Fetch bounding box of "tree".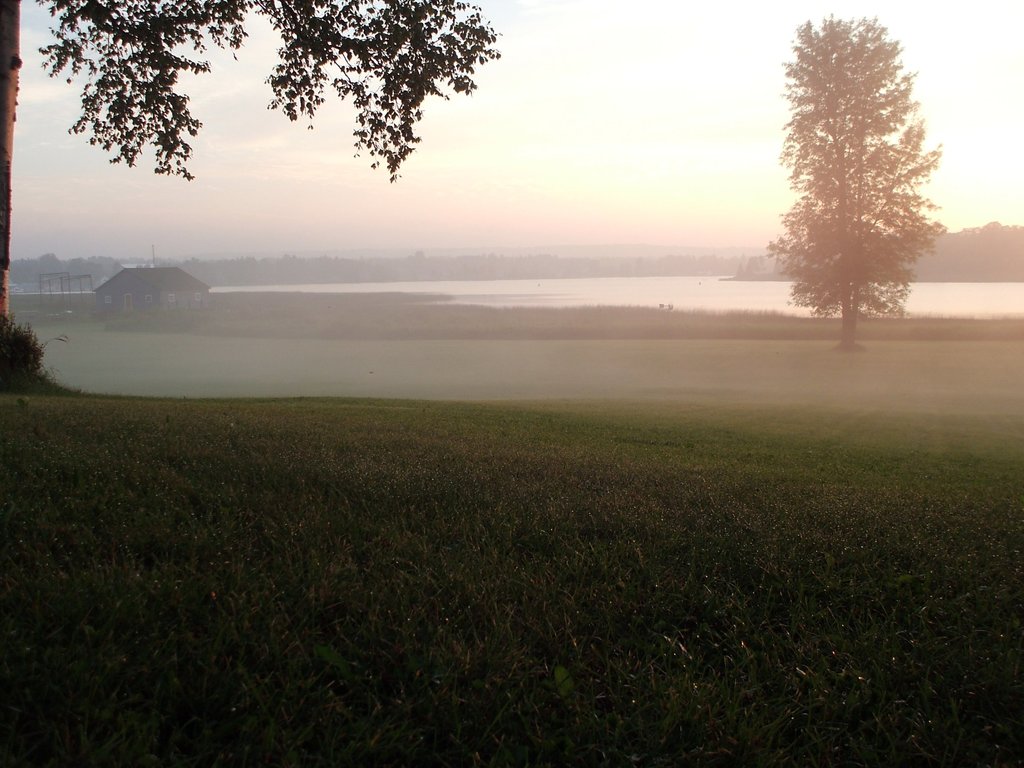
Bbox: pyautogui.locateOnScreen(0, 0, 505, 376).
